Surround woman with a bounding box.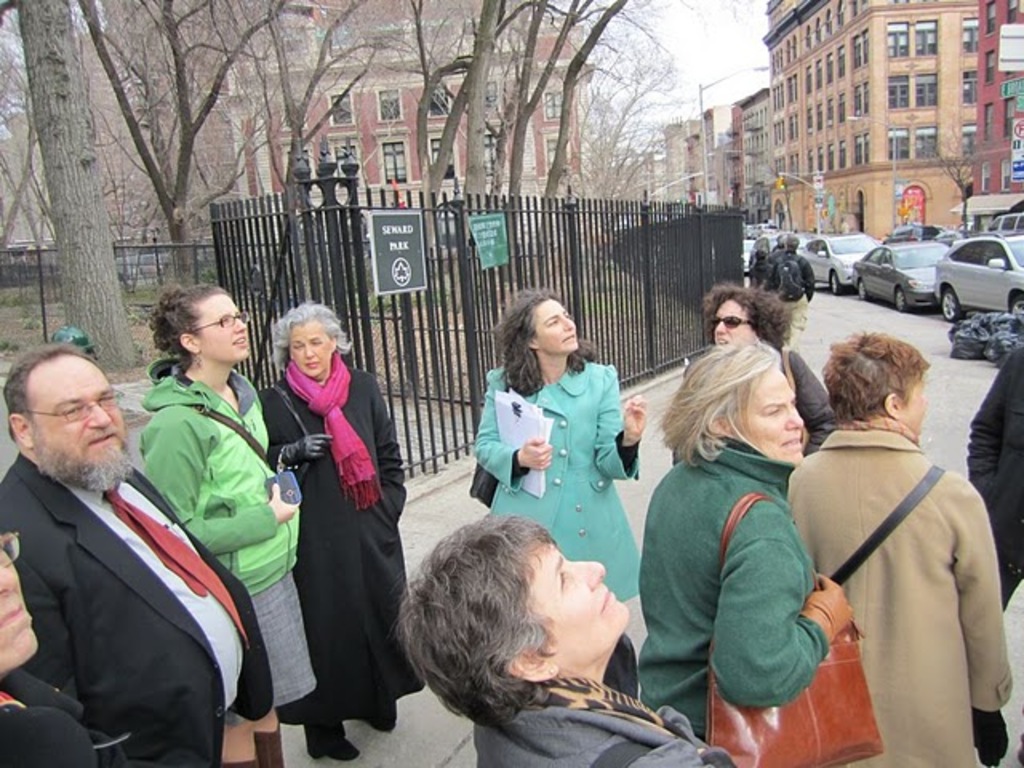
469,286,646,691.
